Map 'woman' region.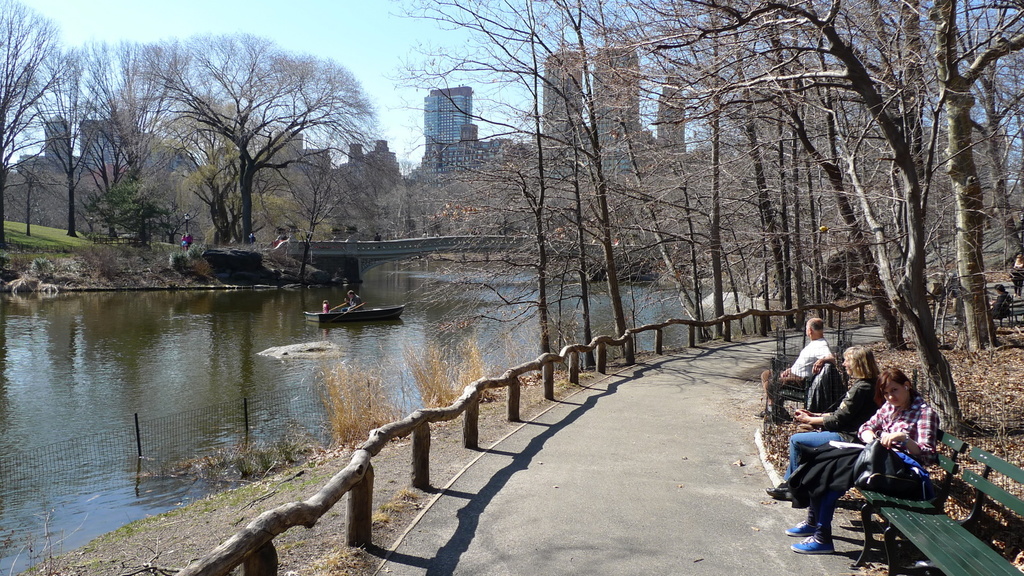
Mapped to bbox=(783, 364, 943, 554).
